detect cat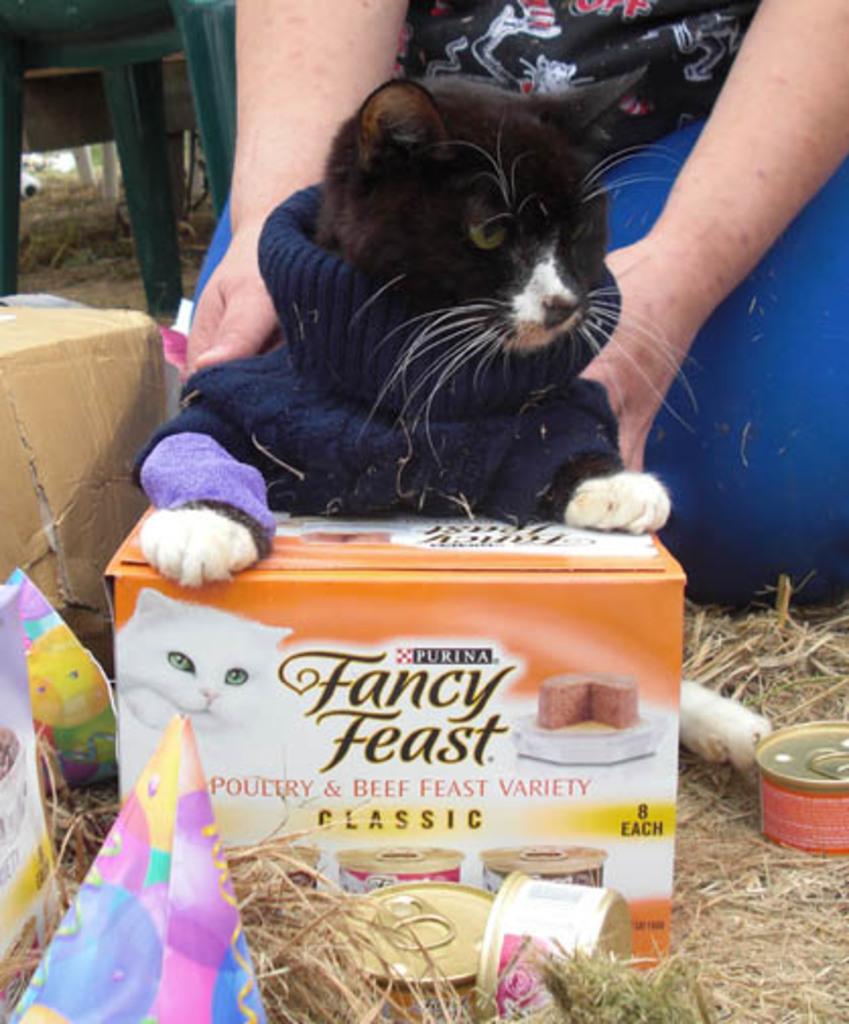
Rect(118, 583, 292, 774)
